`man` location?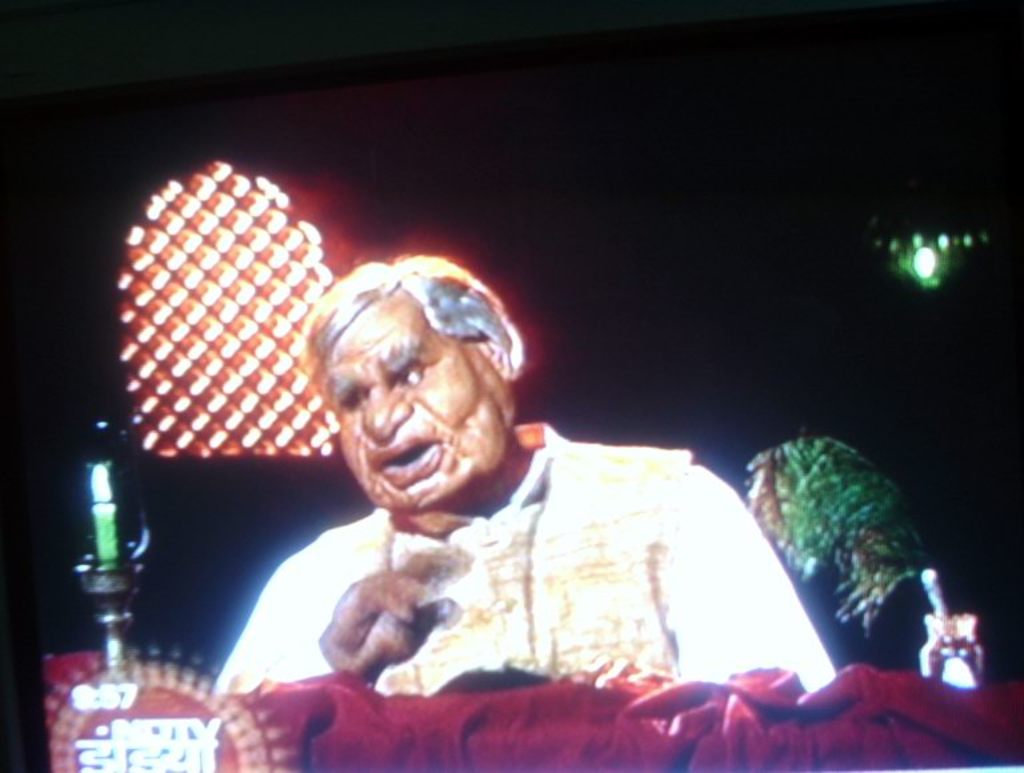
select_region(179, 231, 851, 729)
